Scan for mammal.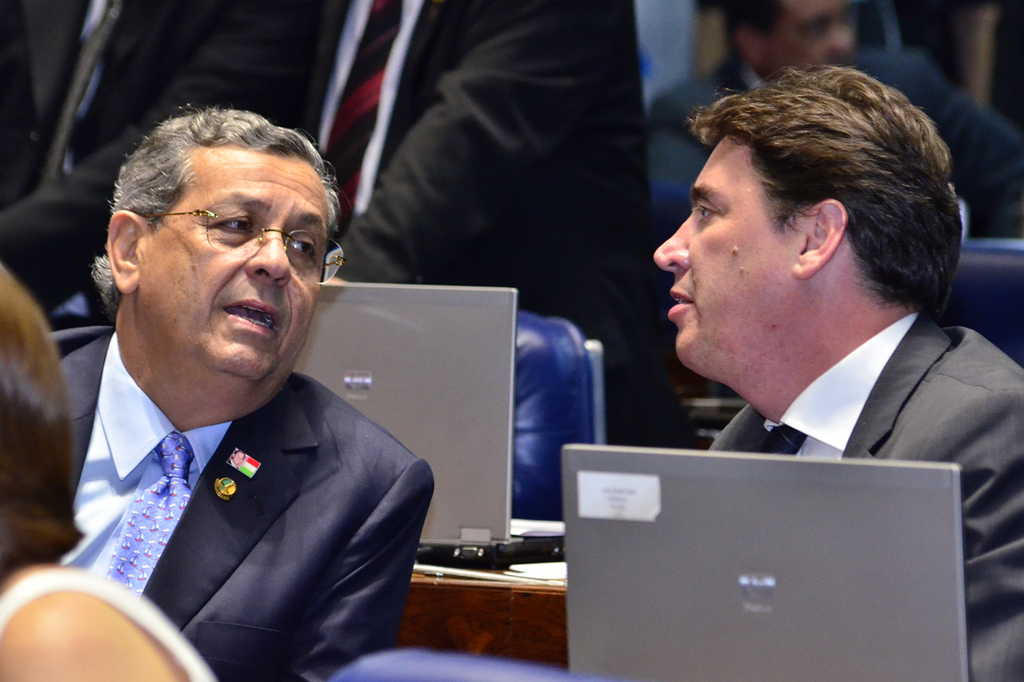
Scan result: [x1=327, y1=61, x2=1023, y2=681].
